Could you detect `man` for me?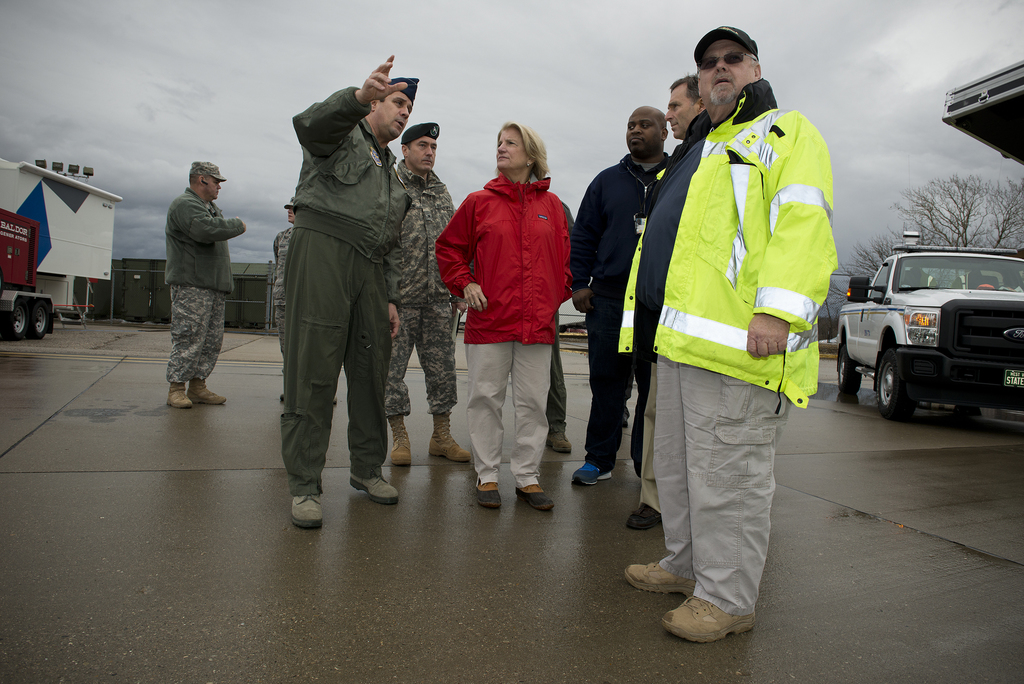
Detection result: 271, 200, 336, 403.
